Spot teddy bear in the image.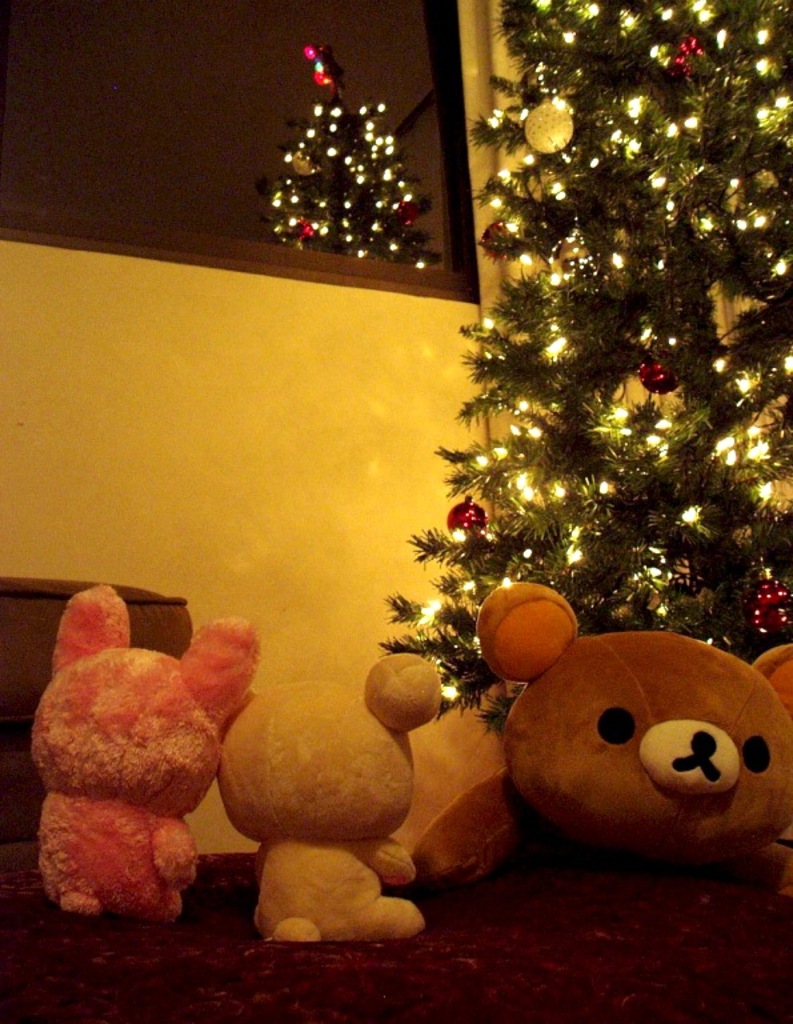
teddy bear found at [29, 584, 265, 920].
